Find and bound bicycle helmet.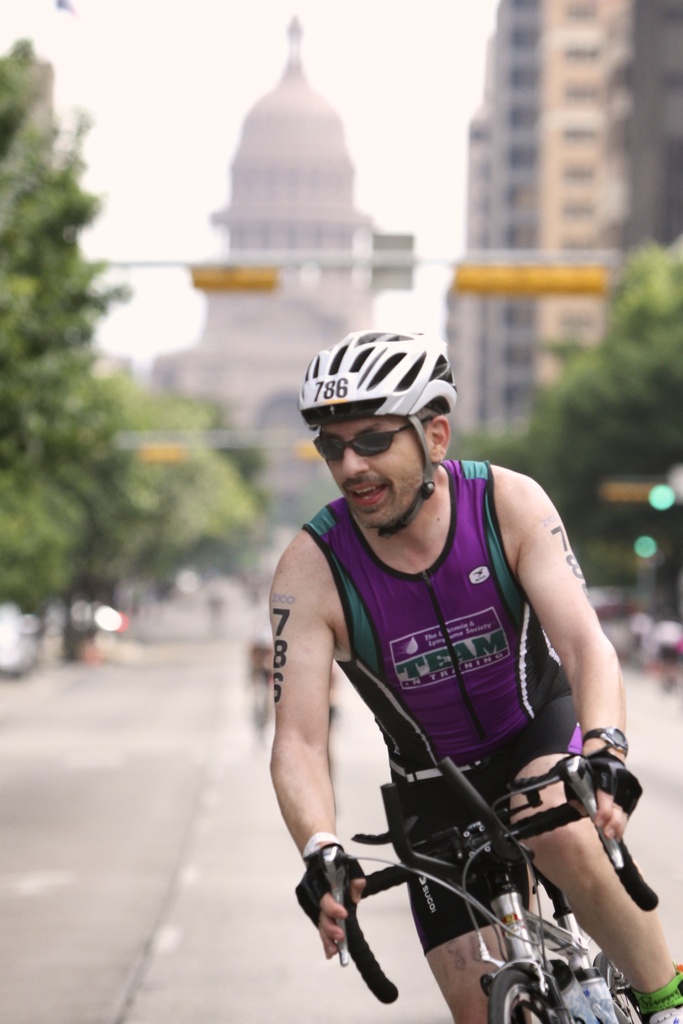
Bound: <bbox>306, 333, 442, 454</bbox>.
